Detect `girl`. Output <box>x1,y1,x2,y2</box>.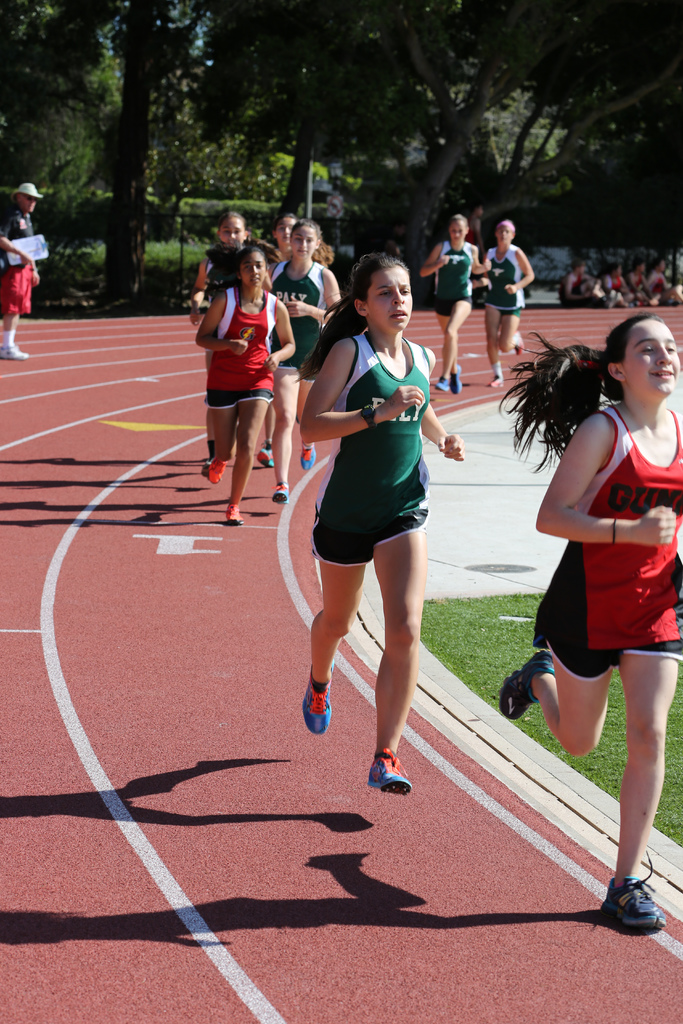
<box>294,244,462,790</box>.
